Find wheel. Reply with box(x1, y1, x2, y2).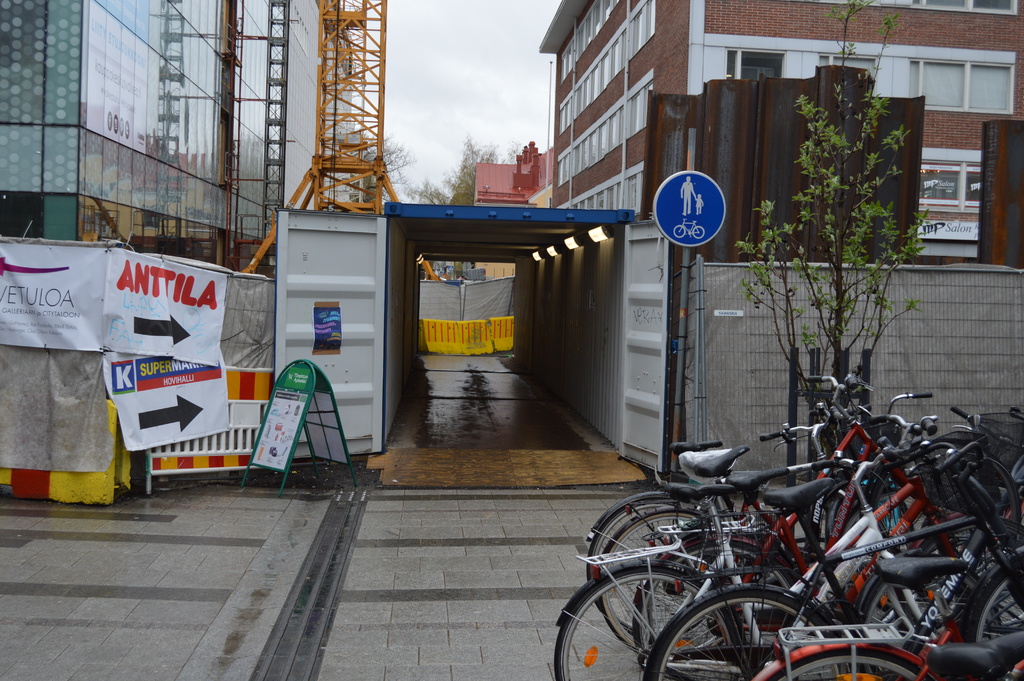
box(967, 563, 1023, 650).
